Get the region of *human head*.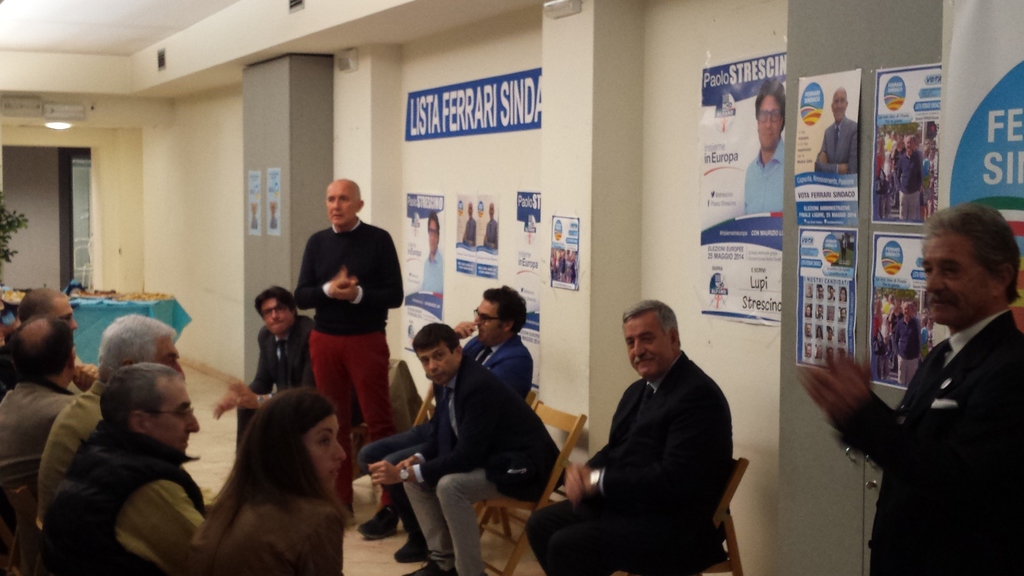
827,324,835,339.
